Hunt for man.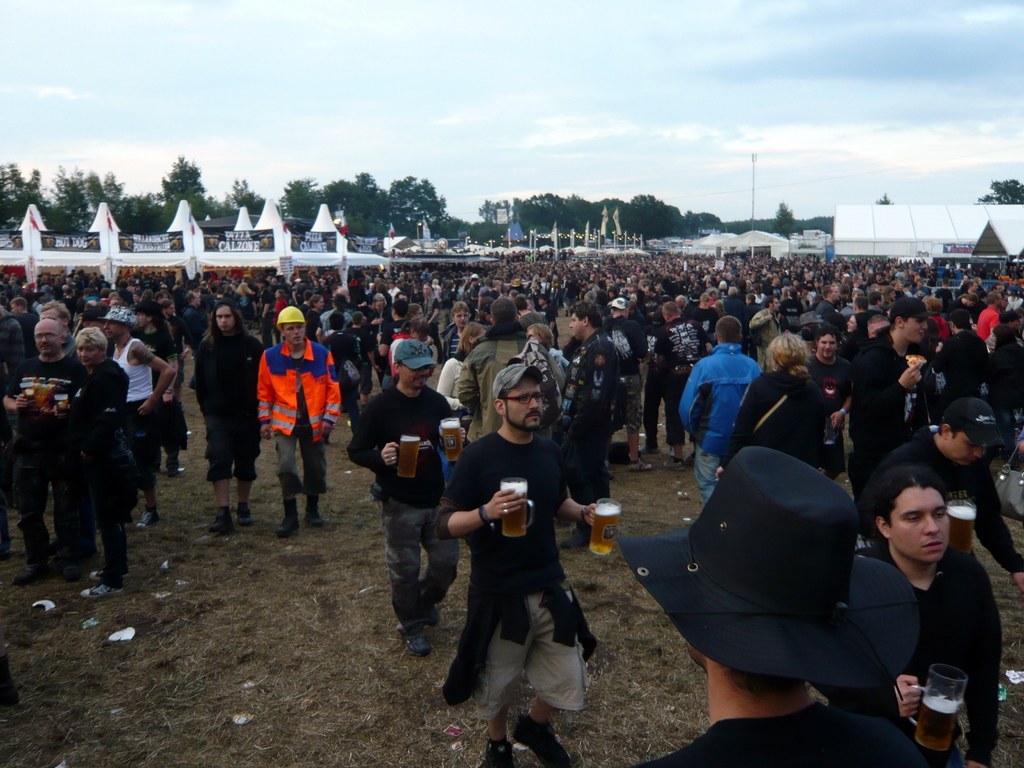
Hunted down at bbox(7, 298, 42, 362).
